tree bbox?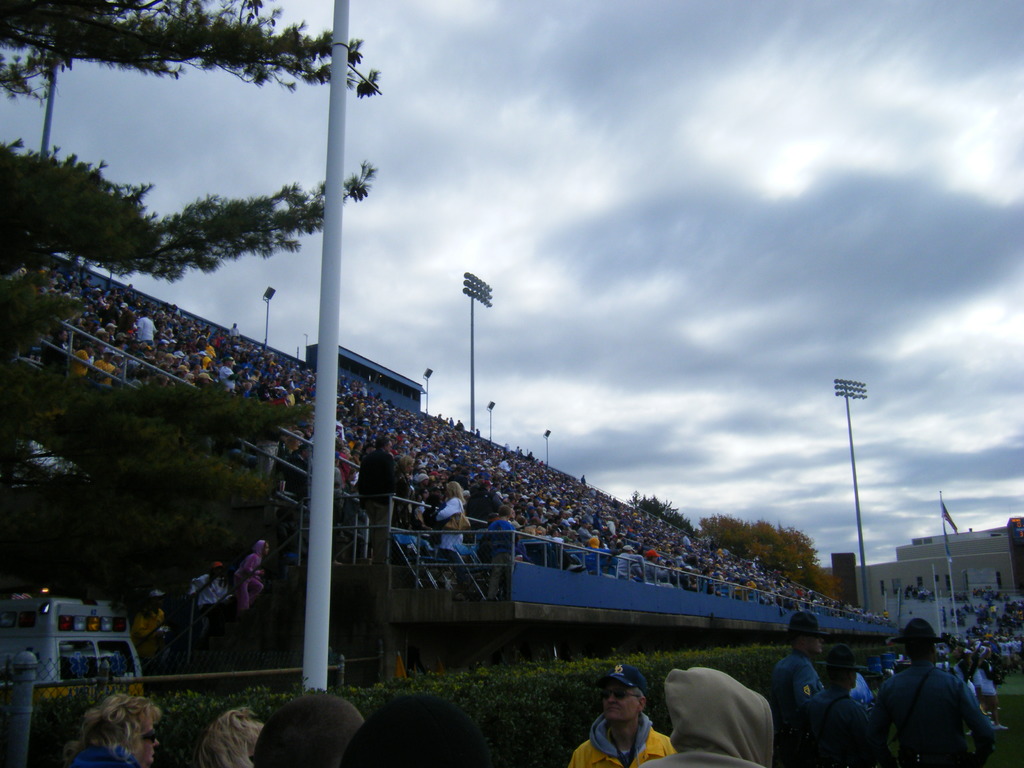
{"left": 642, "top": 493, "right": 865, "bottom": 614}
